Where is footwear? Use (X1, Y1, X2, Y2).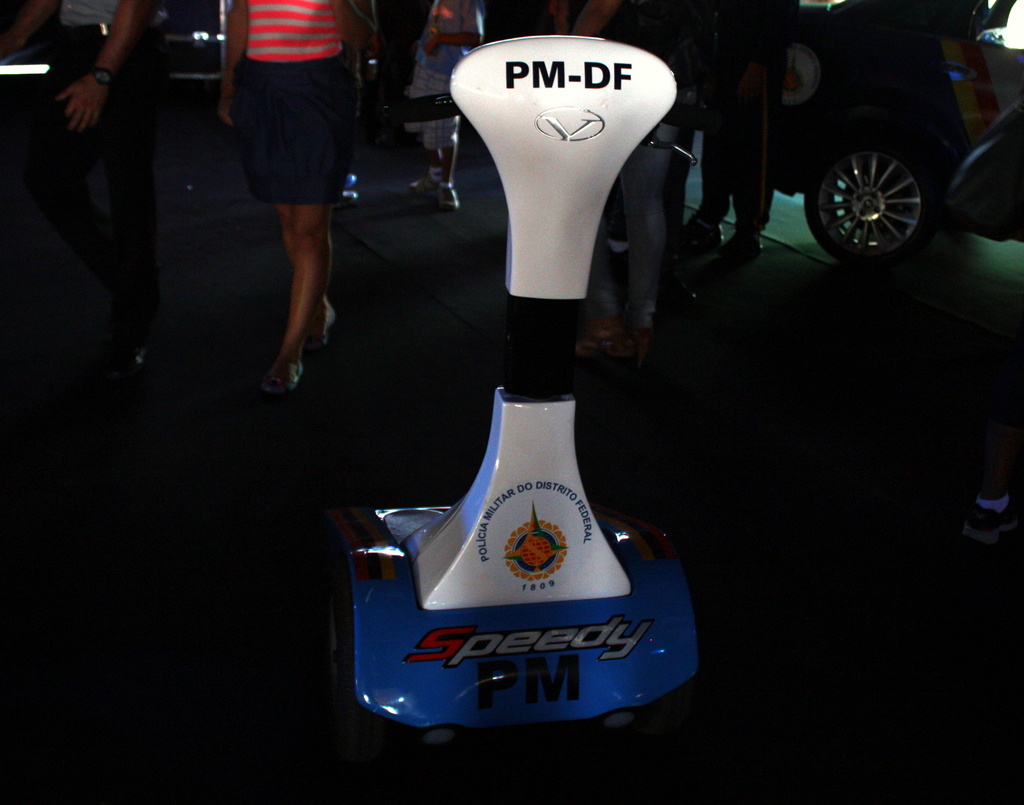
(433, 181, 461, 215).
